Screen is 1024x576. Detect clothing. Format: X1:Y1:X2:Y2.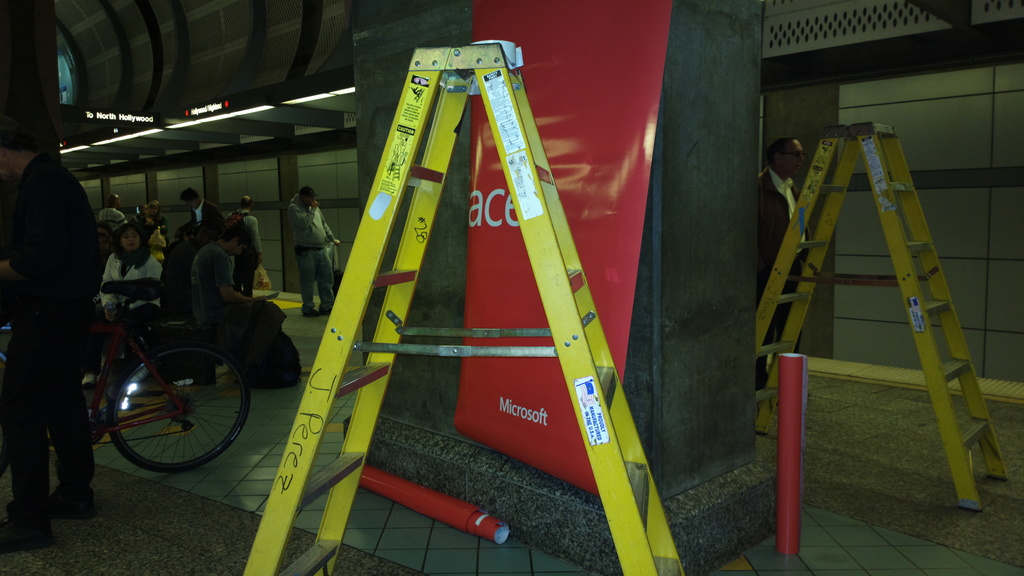
12:130:148:501.
